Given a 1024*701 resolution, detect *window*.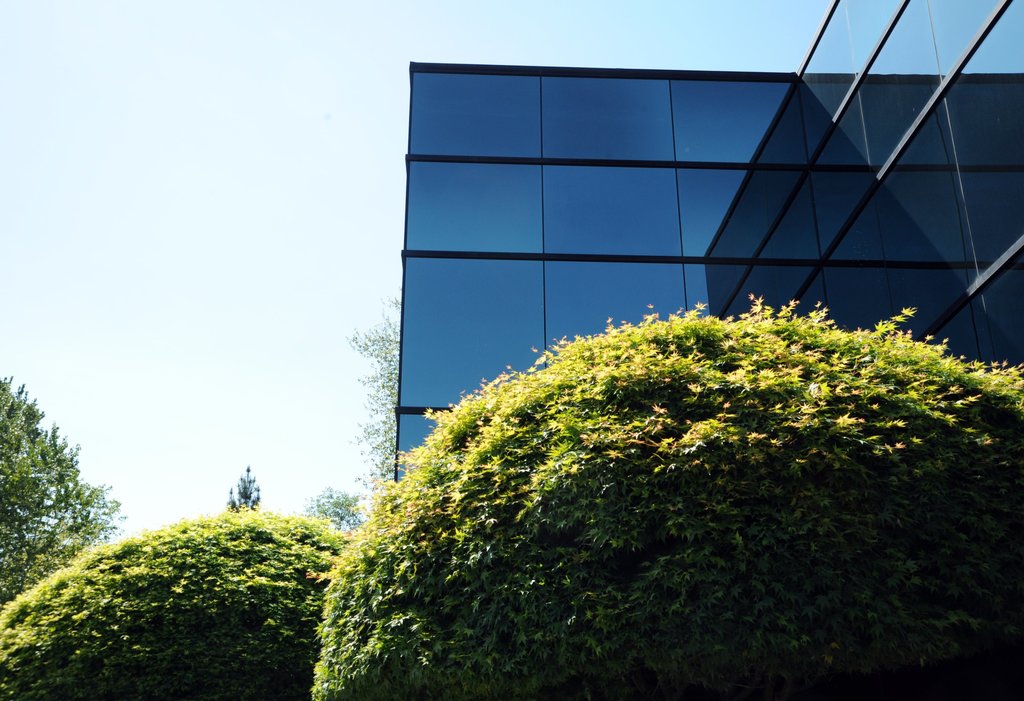
982, 80, 1023, 163.
